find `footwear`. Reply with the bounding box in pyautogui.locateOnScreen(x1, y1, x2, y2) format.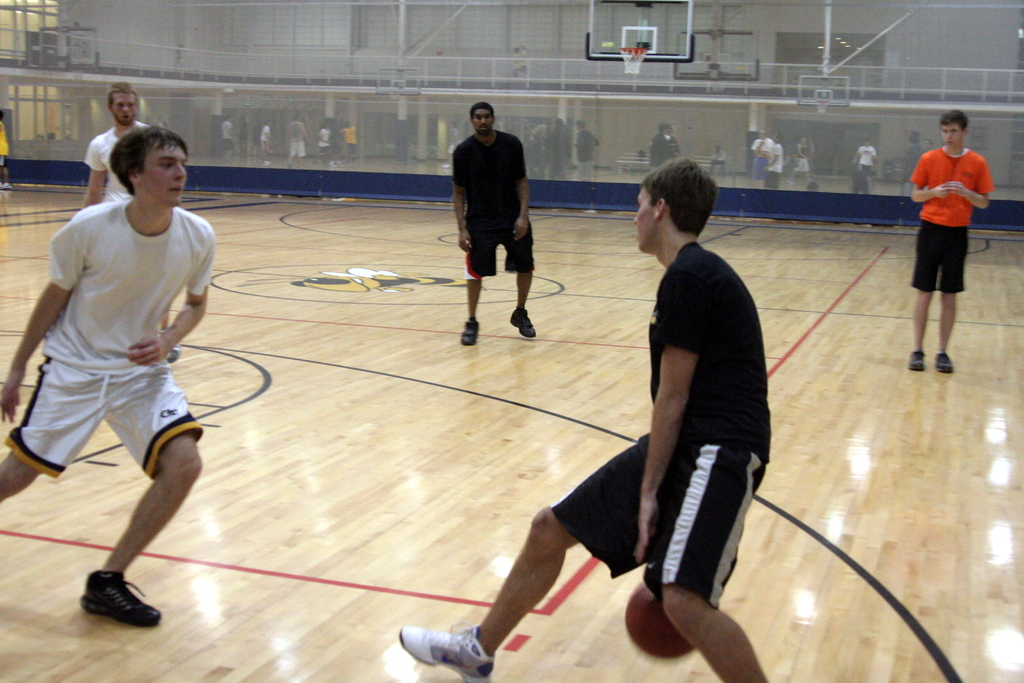
pyautogui.locateOnScreen(397, 623, 492, 682).
